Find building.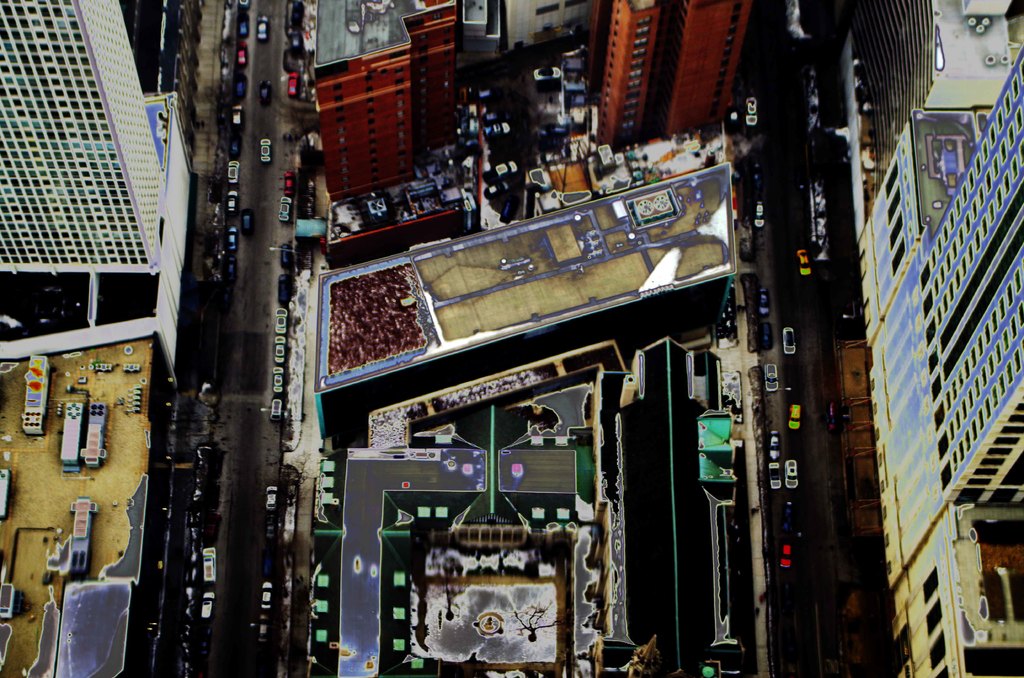
316,2,461,204.
